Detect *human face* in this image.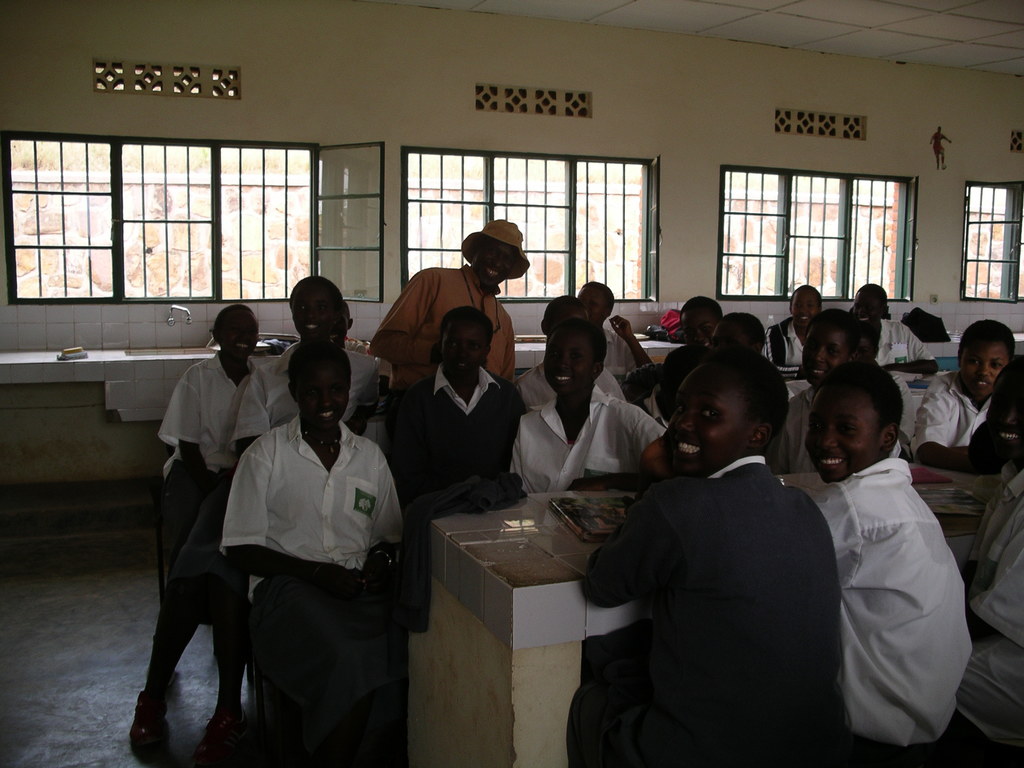
Detection: (x1=676, y1=303, x2=705, y2=344).
